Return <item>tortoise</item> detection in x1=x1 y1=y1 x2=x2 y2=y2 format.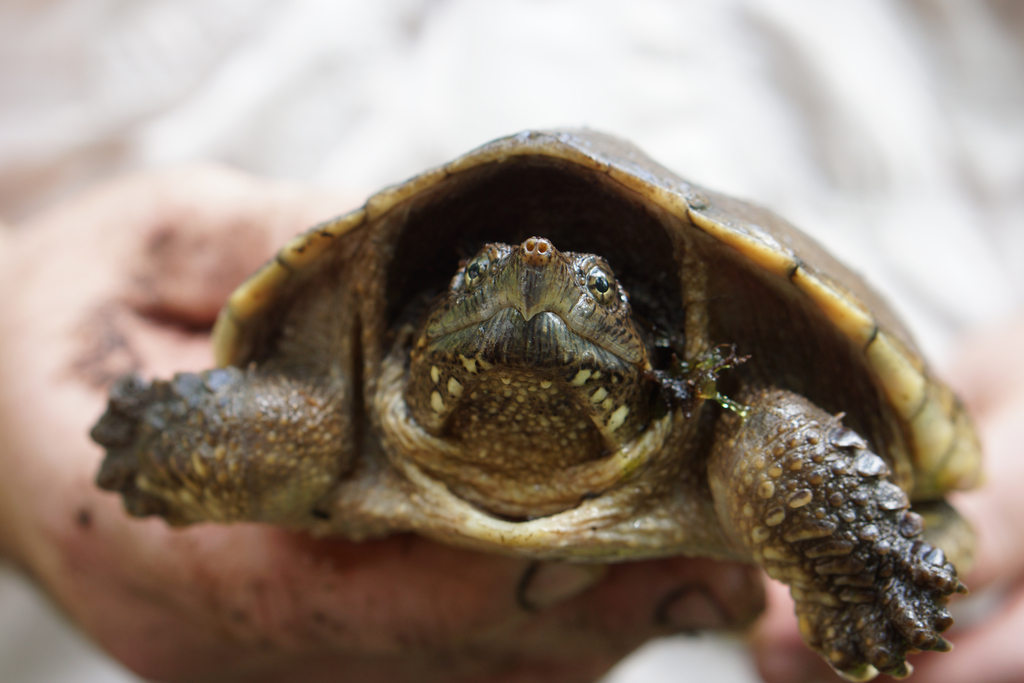
x1=63 y1=120 x2=965 y2=682.
